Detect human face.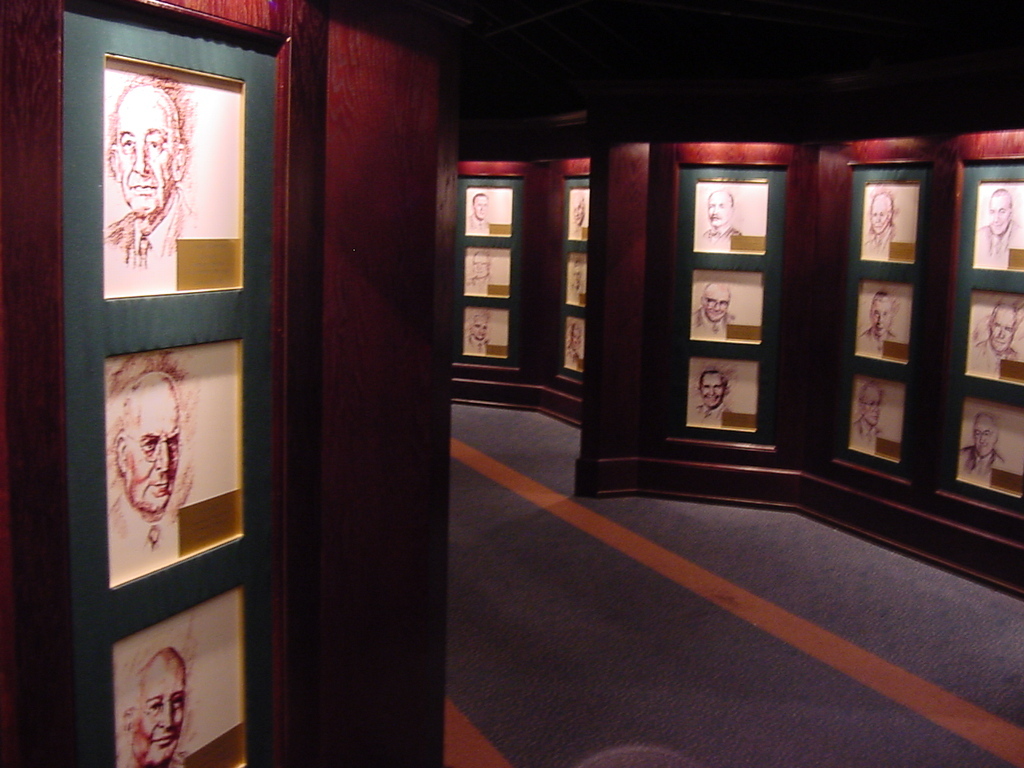
Detected at 566 200 587 227.
